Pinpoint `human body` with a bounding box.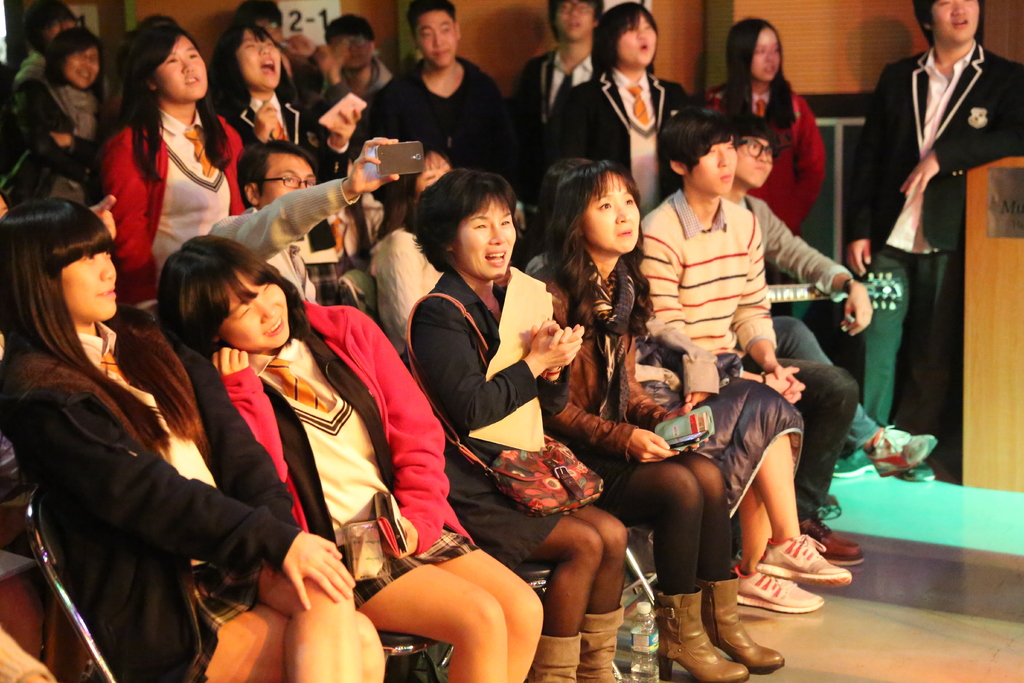
716, 111, 865, 645.
